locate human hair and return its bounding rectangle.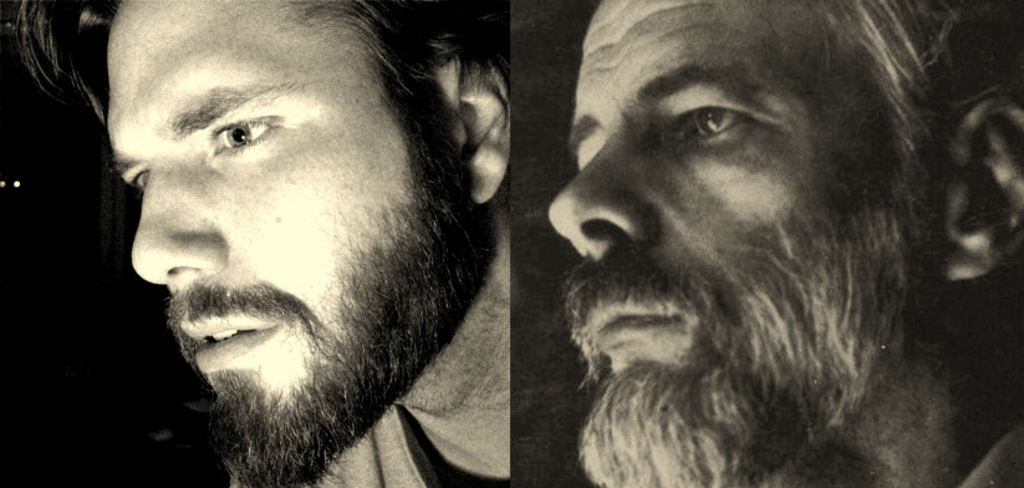
detection(5, 0, 508, 154).
